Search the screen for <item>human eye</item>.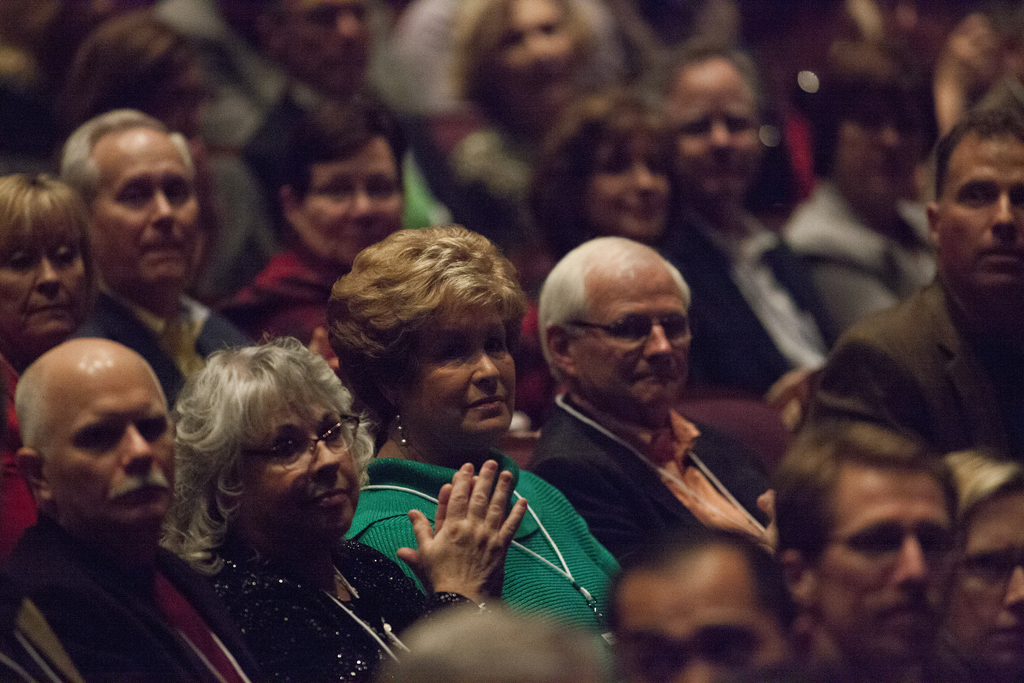
Found at detection(668, 315, 692, 345).
